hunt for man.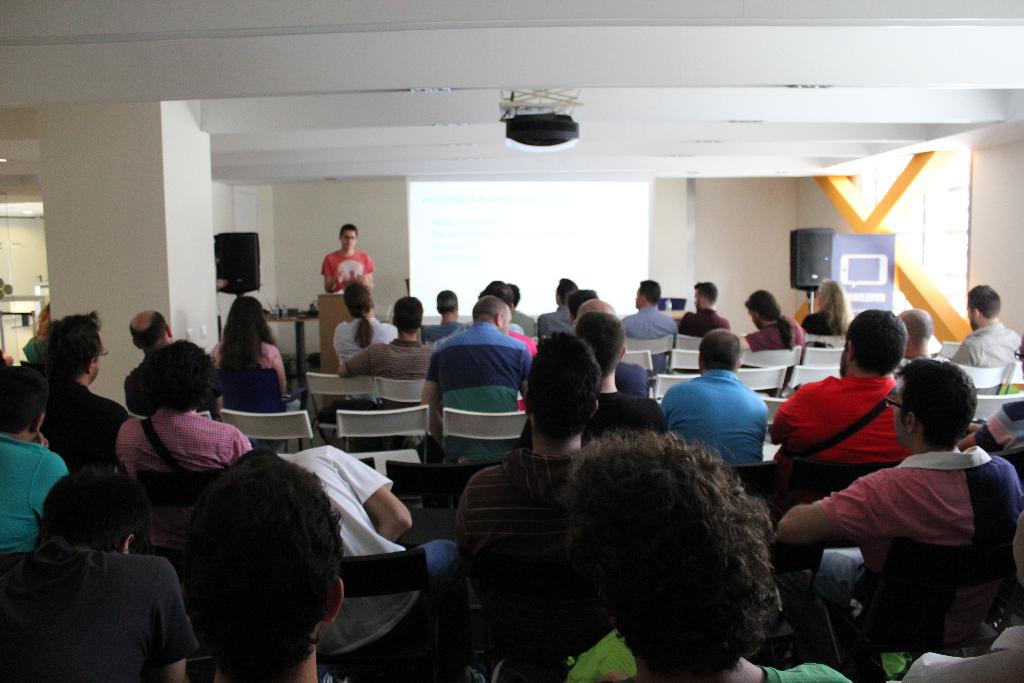
Hunted down at [957, 283, 1015, 367].
